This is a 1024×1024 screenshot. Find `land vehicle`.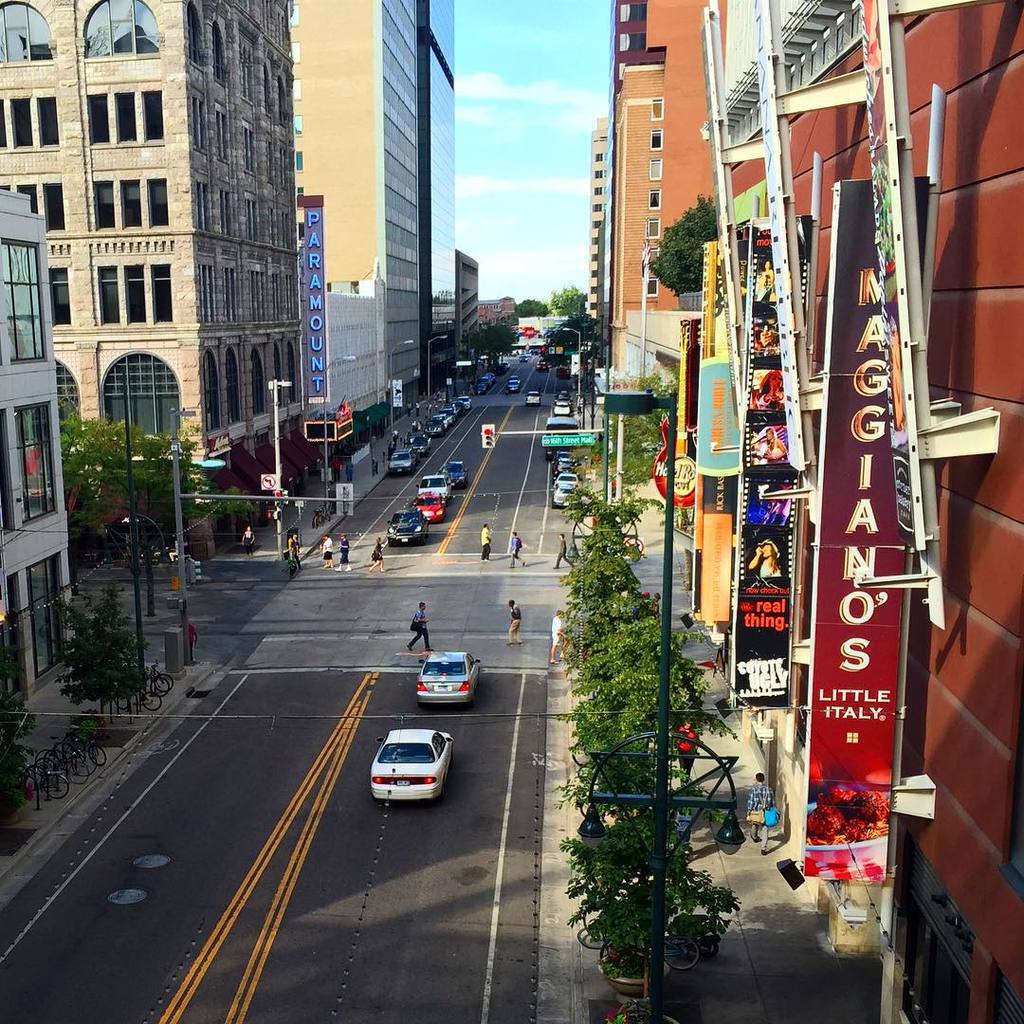
Bounding box: <region>416, 653, 478, 703</region>.
